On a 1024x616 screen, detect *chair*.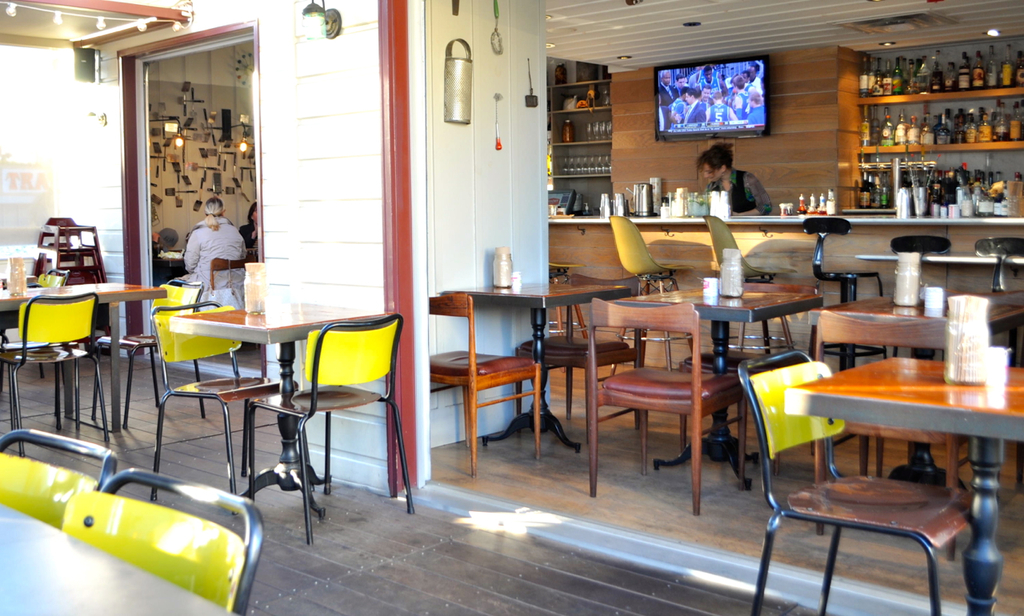
x1=247, y1=310, x2=412, y2=544.
